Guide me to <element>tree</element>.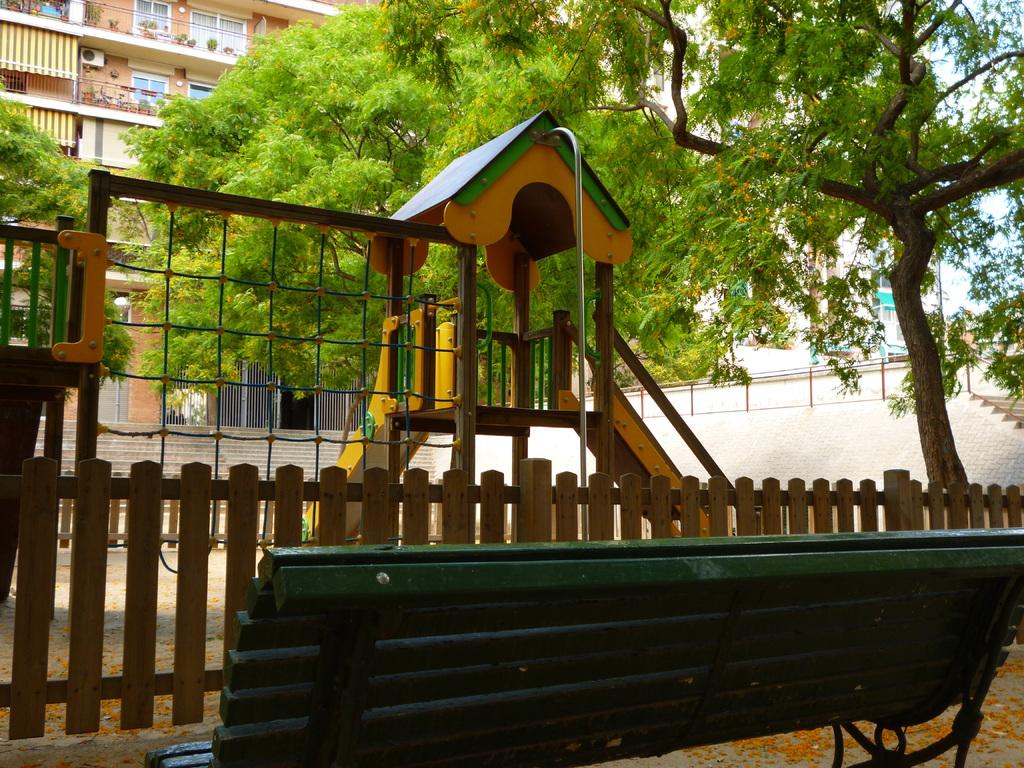
Guidance: left=386, top=0, right=1023, bottom=506.
